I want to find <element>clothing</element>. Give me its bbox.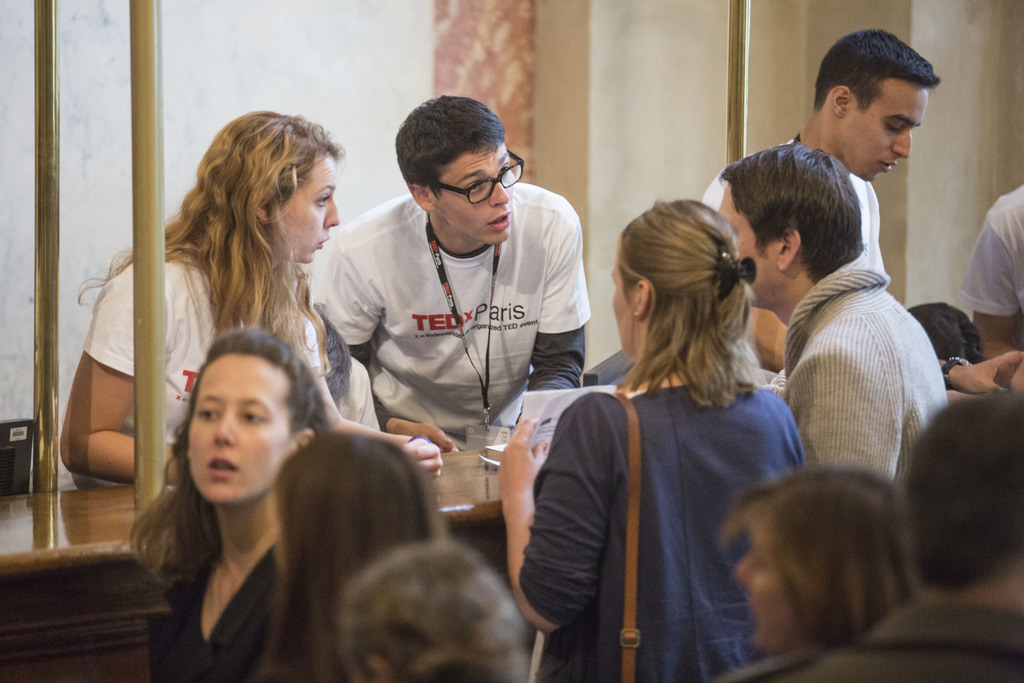
691,125,881,383.
